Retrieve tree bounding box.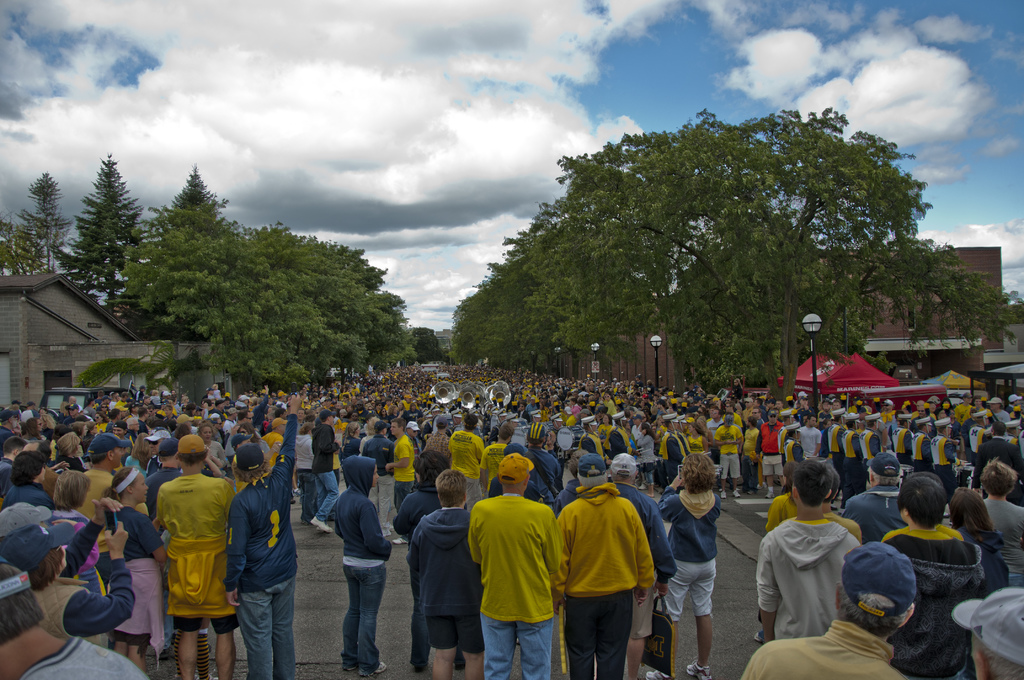
Bounding box: Rect(118, 206, 415, 383).
